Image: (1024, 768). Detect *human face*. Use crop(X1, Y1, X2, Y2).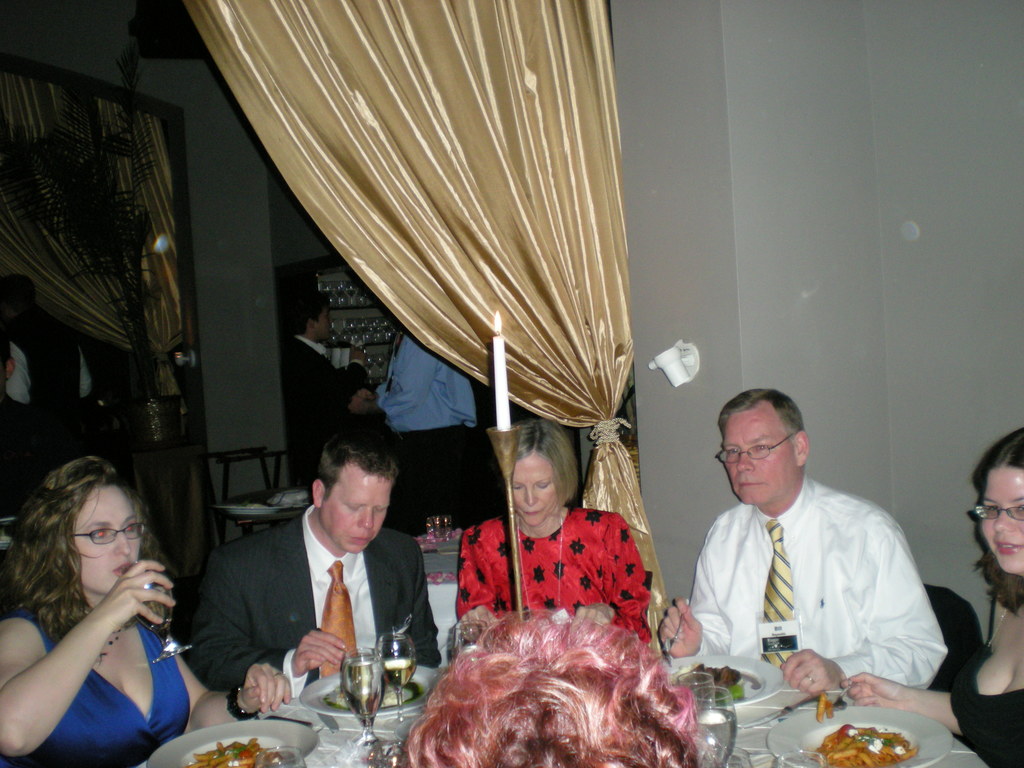
crop(74, 484, 150, 600).
